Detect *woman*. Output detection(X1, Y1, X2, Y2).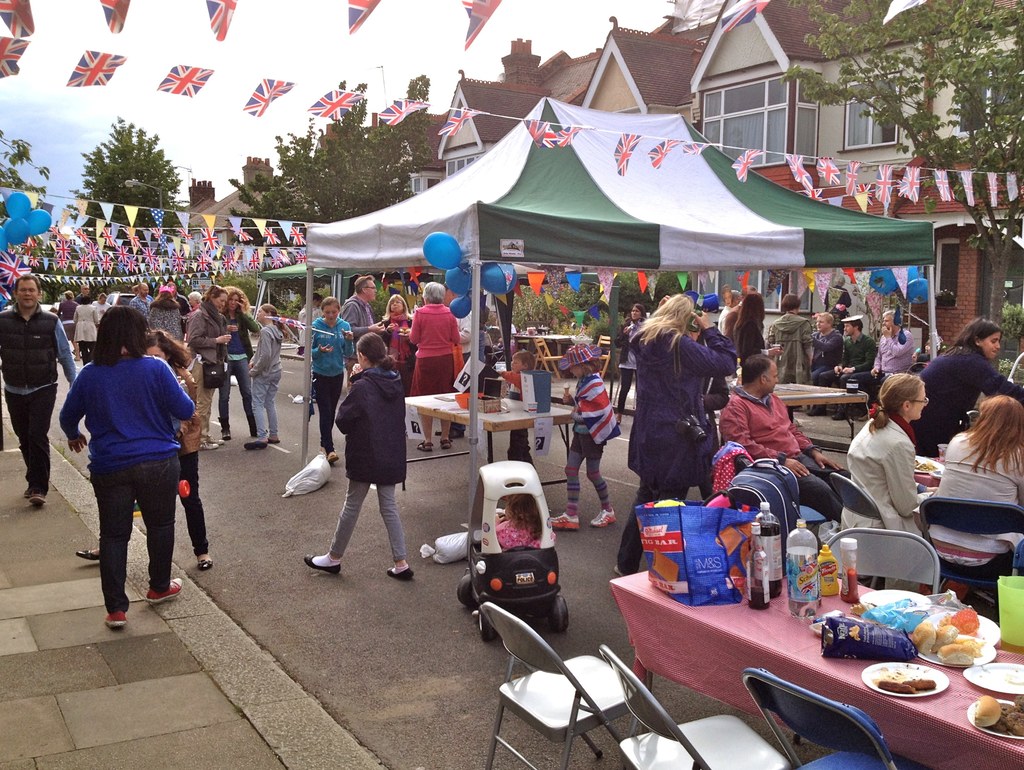
detection(732, 285, 783, 374).
